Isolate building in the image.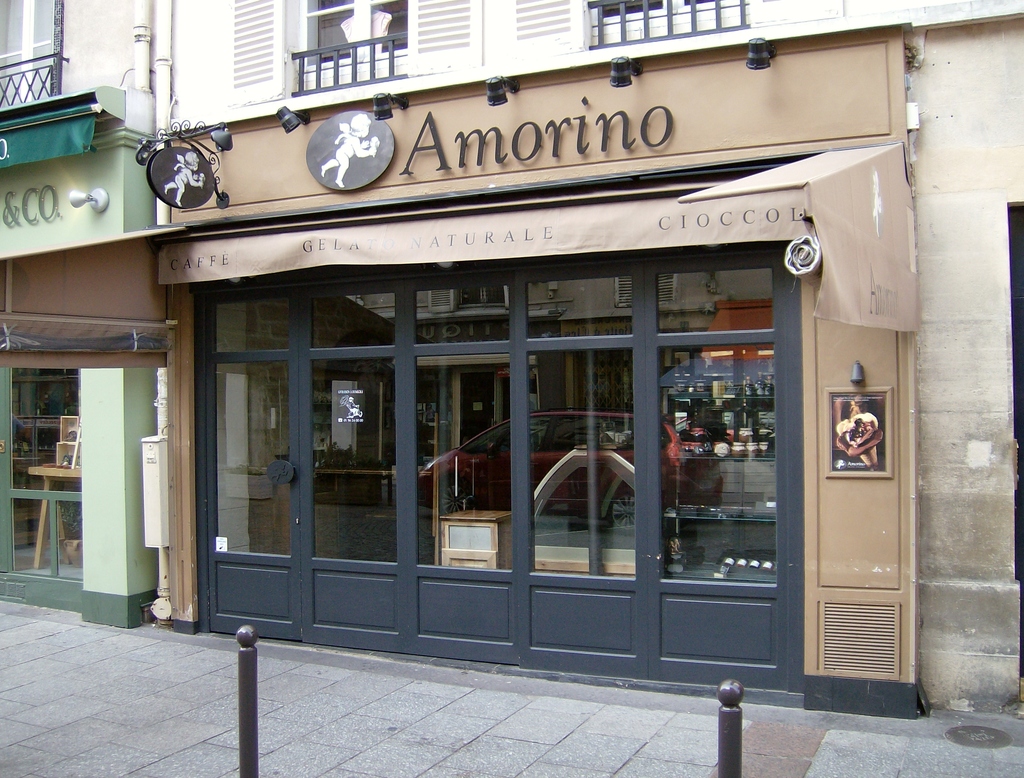
Isolated region: l=142, t=0, r=922, b=724.
